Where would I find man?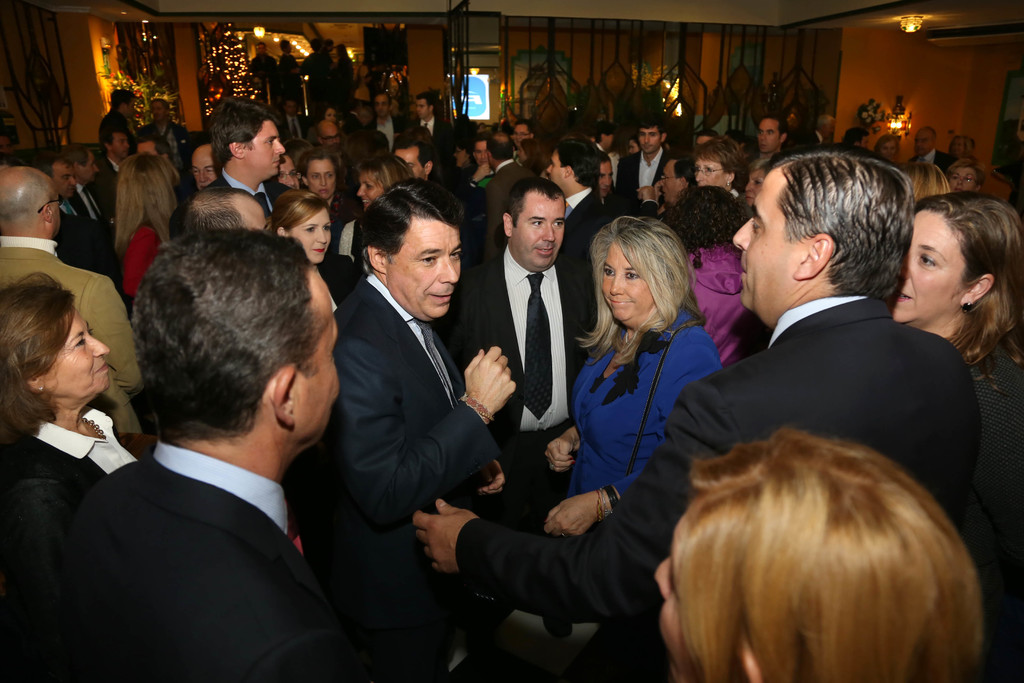
At bbox=(176, 186, 271, 227).
